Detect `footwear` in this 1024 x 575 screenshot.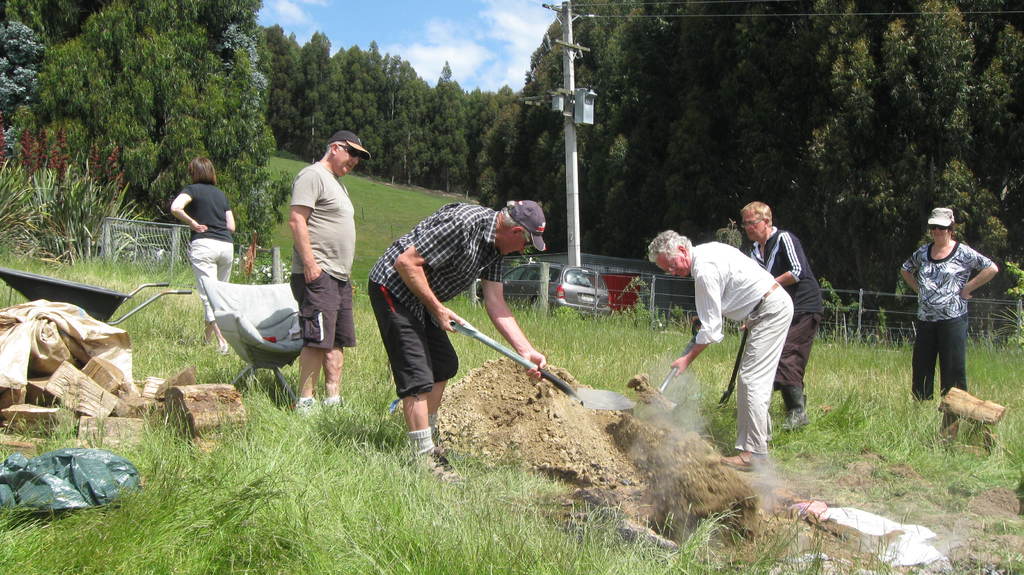
Detection: 713/442/772/477.
